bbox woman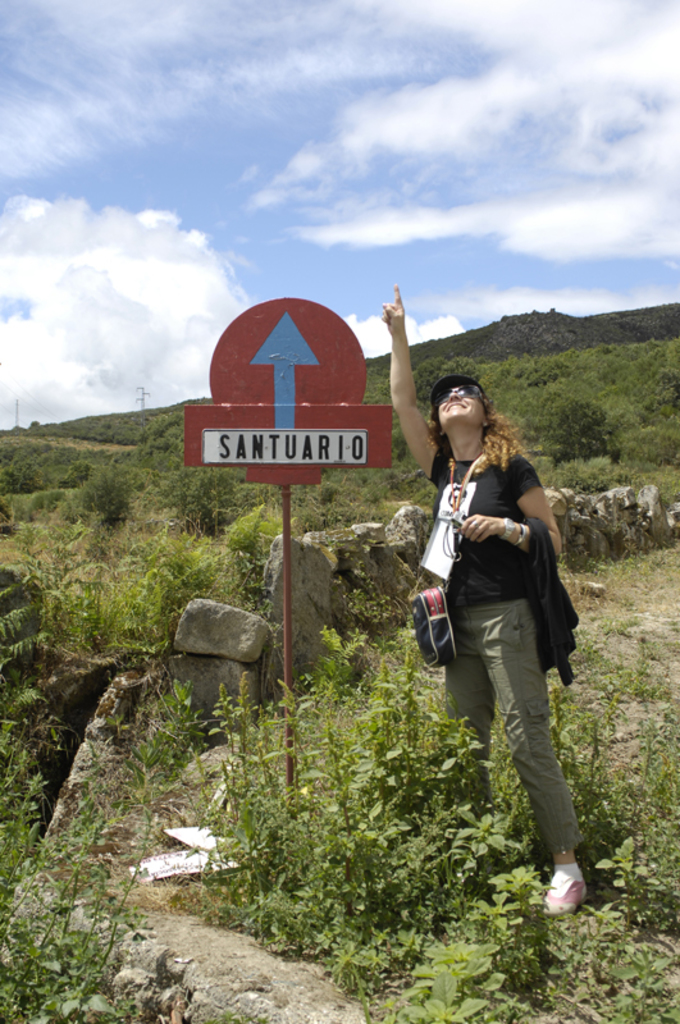
box(388, 314, 597, 947)
